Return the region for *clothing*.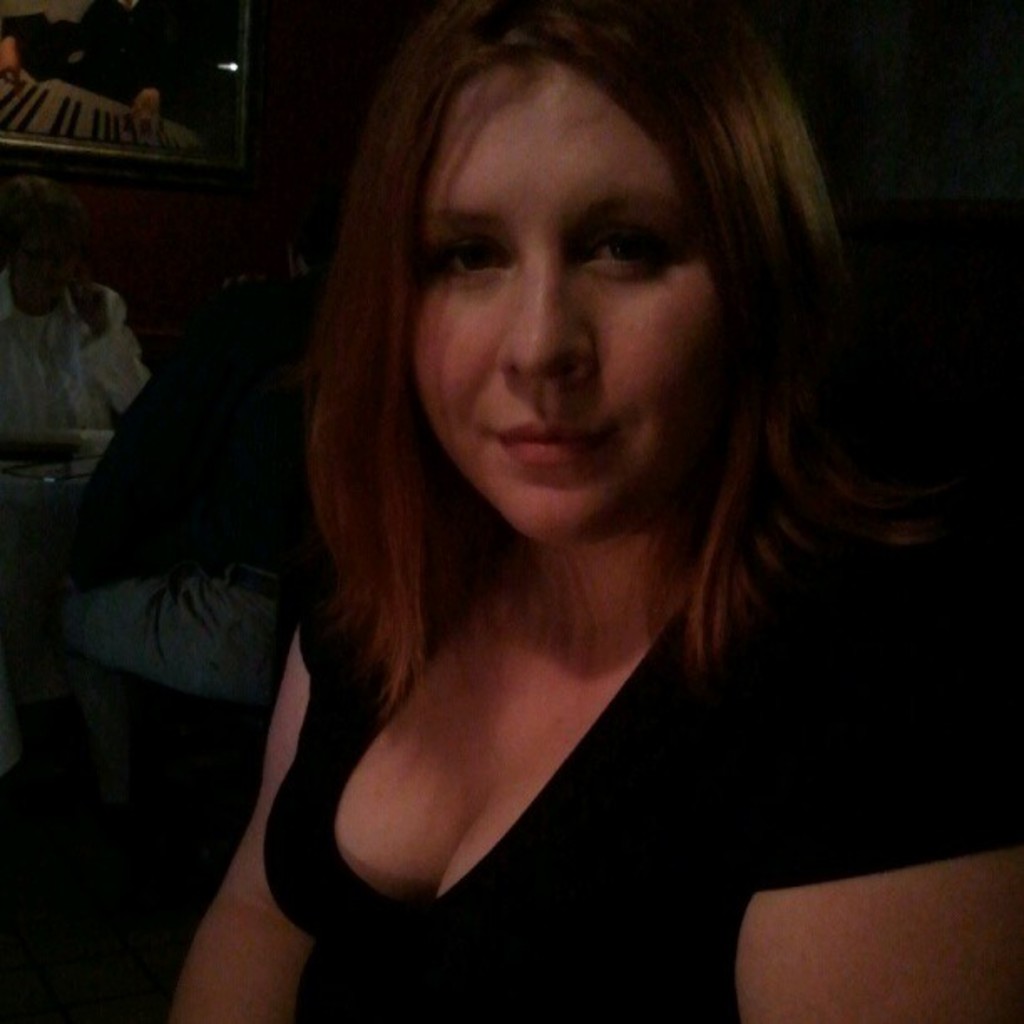
{"left": 256, "top": 514, "right": 1012, "bottom": 1022}.
